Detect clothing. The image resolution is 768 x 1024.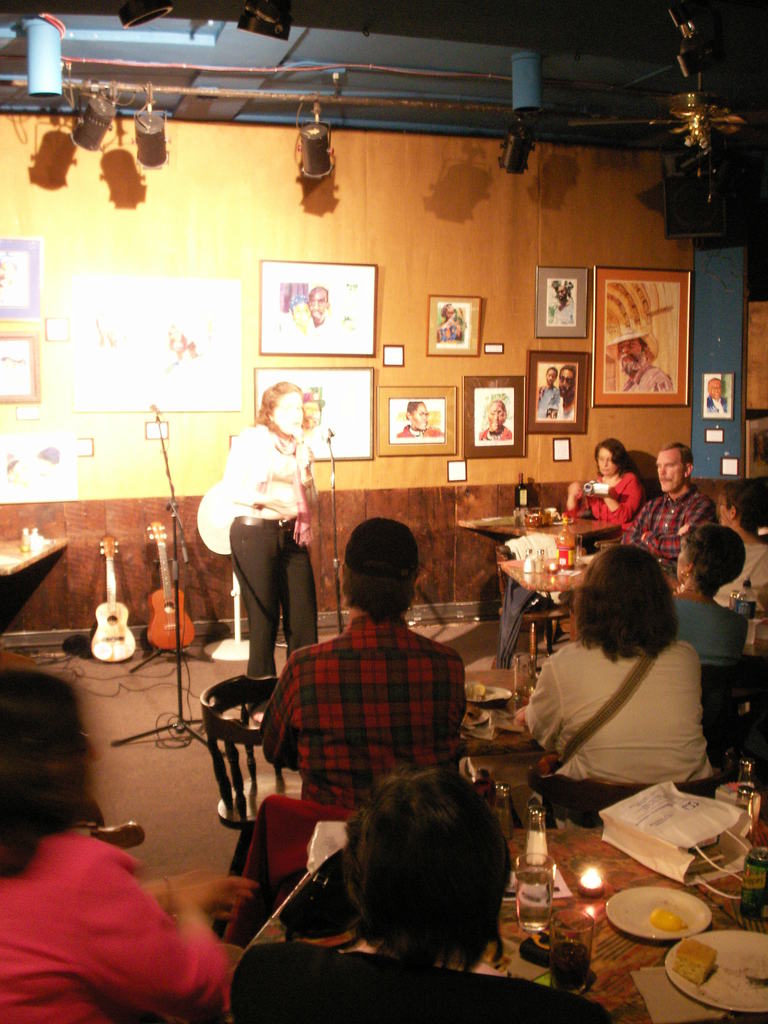
[x1=666, y1=579, x2=747, y2=669].
